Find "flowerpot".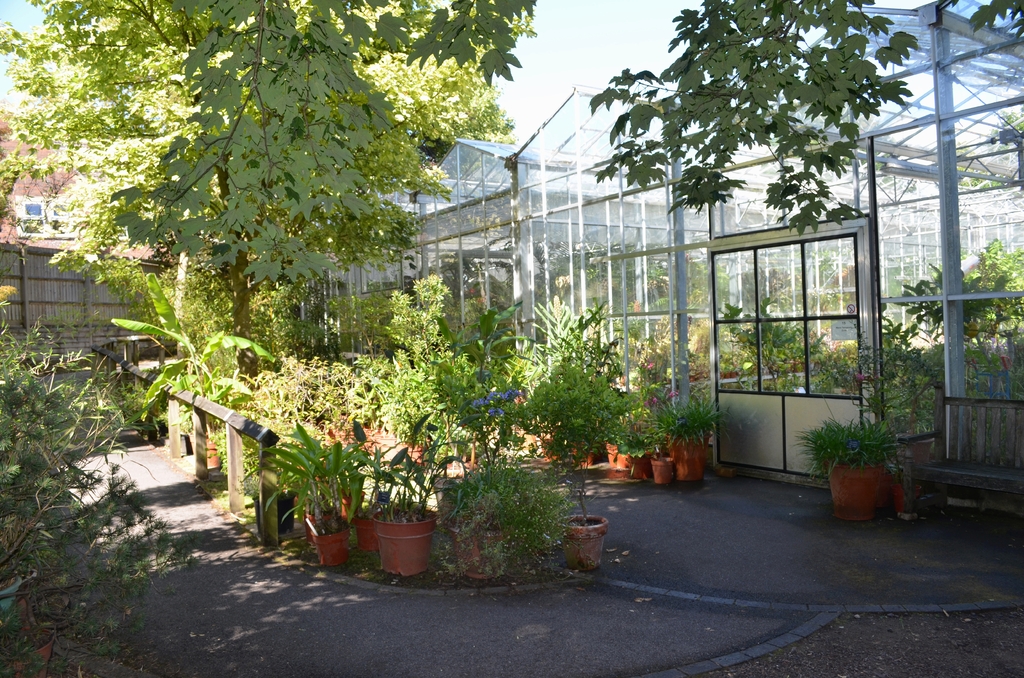
bbox=[670, 438, 710, 483].
